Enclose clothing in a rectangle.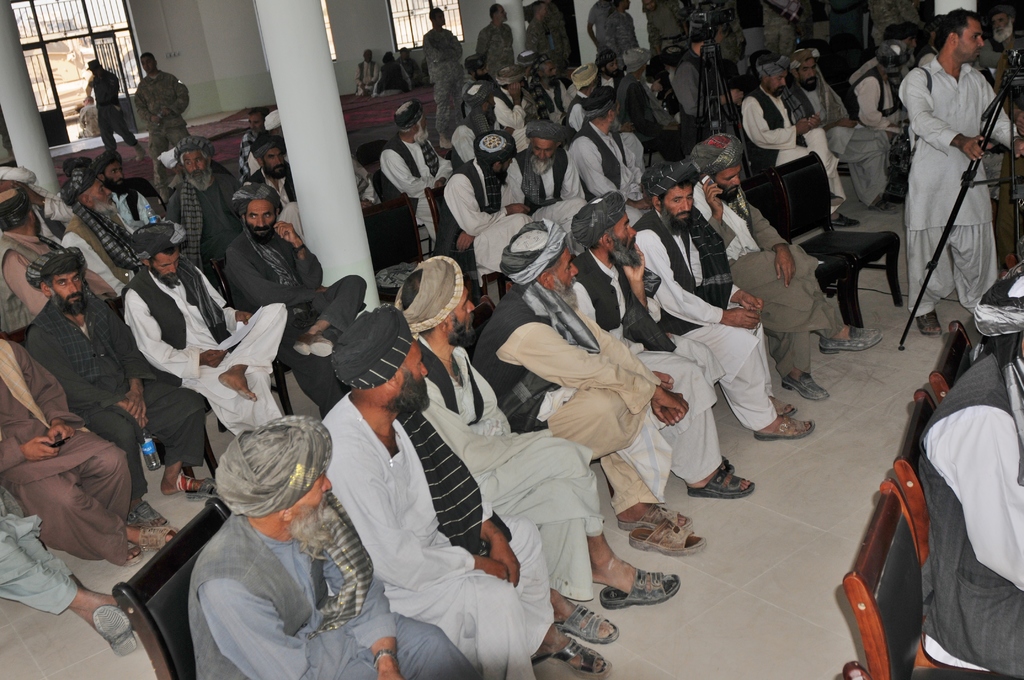
(748,79,842,207).
